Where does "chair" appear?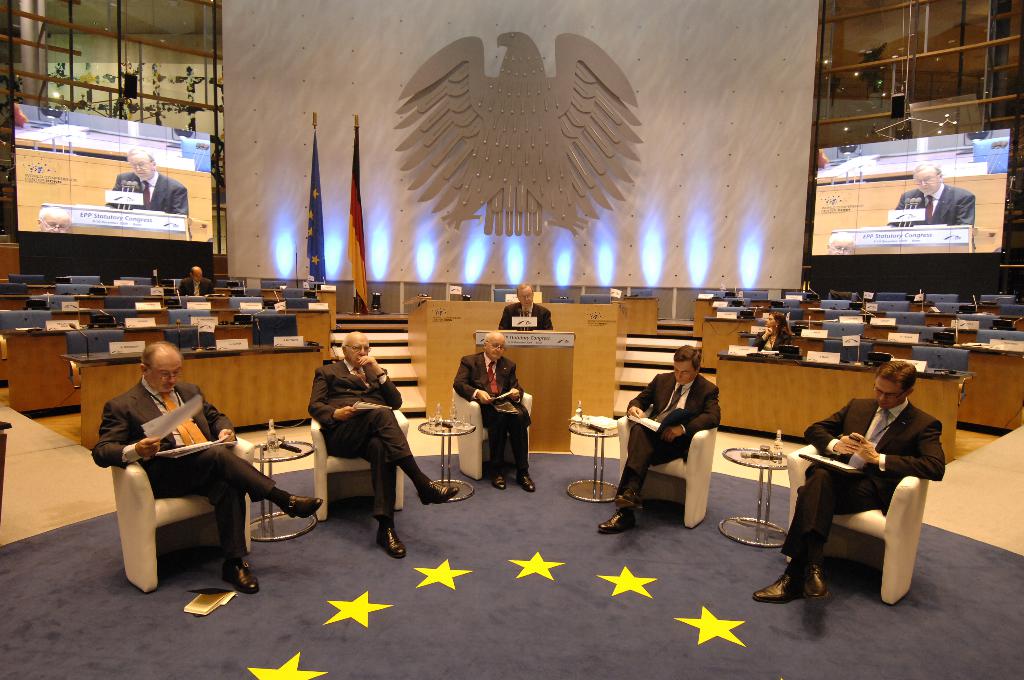
Appears at region(885, 309, 924, 323).
